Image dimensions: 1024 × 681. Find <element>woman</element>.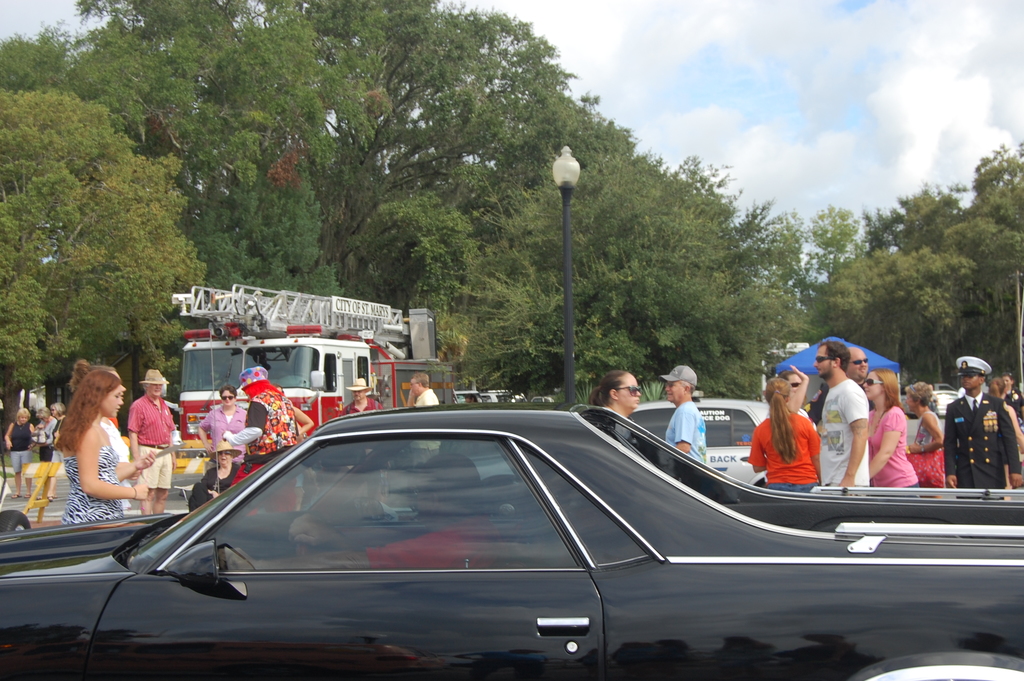
{"left": 985, "top": 379, "right": 1023, "bottom": 455}.
